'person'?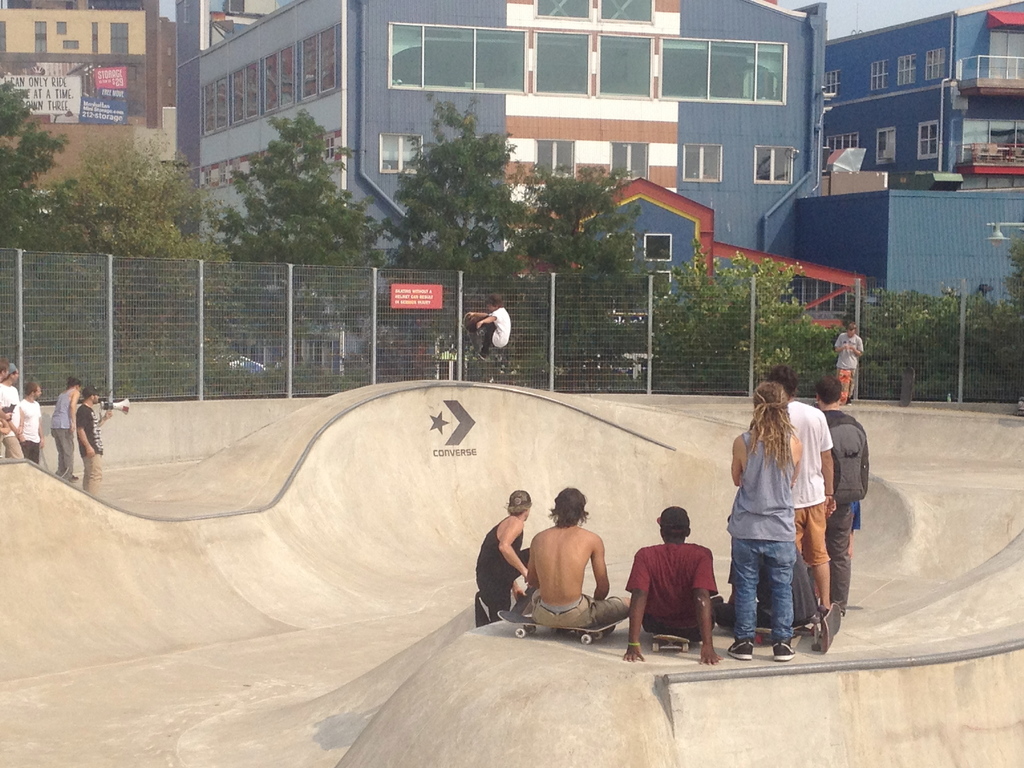
box(810, 374, 870, 619)
